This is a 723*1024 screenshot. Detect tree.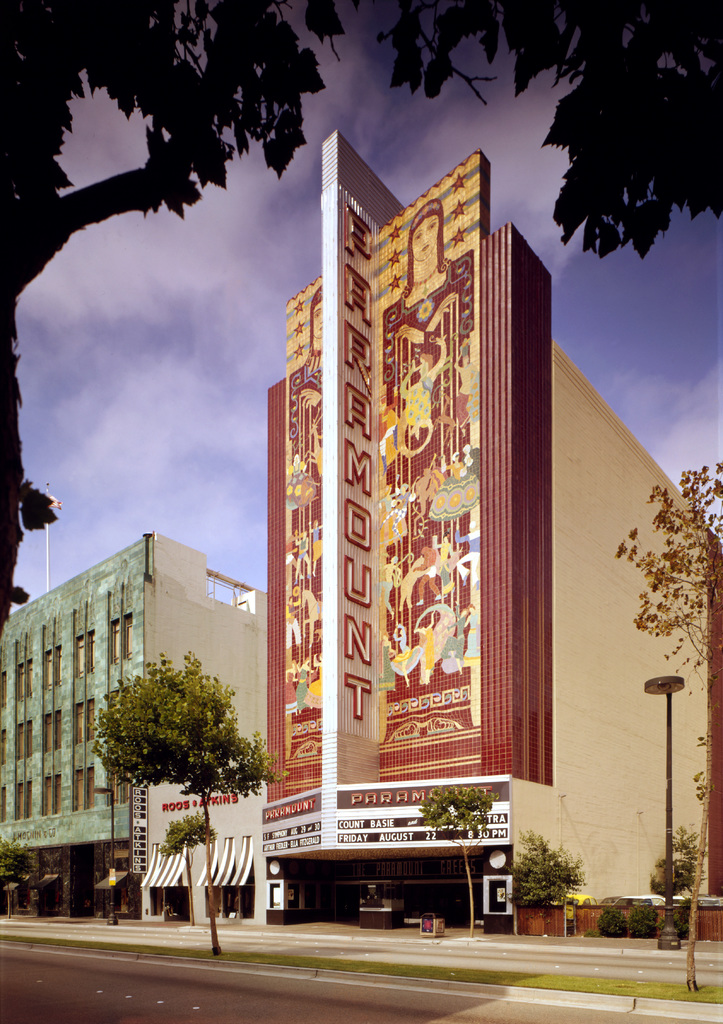
[0, 0, 722, 625].
